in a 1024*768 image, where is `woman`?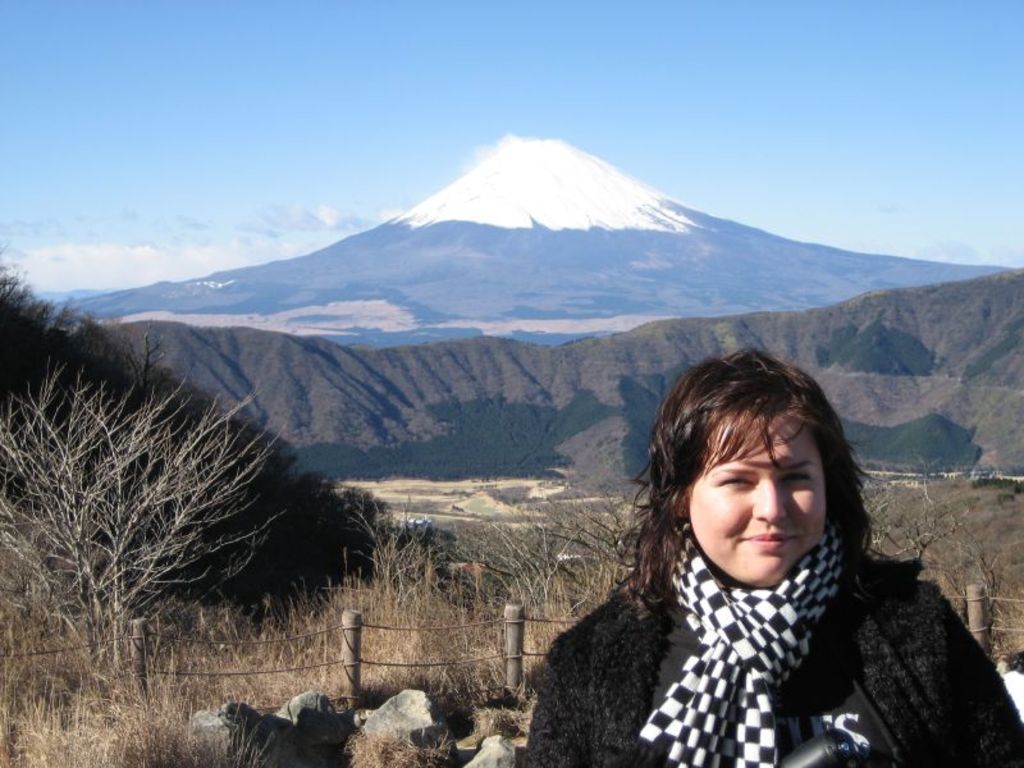
{"x1": 517, "y1": 346, "x2": 906, "y2": 767}.
